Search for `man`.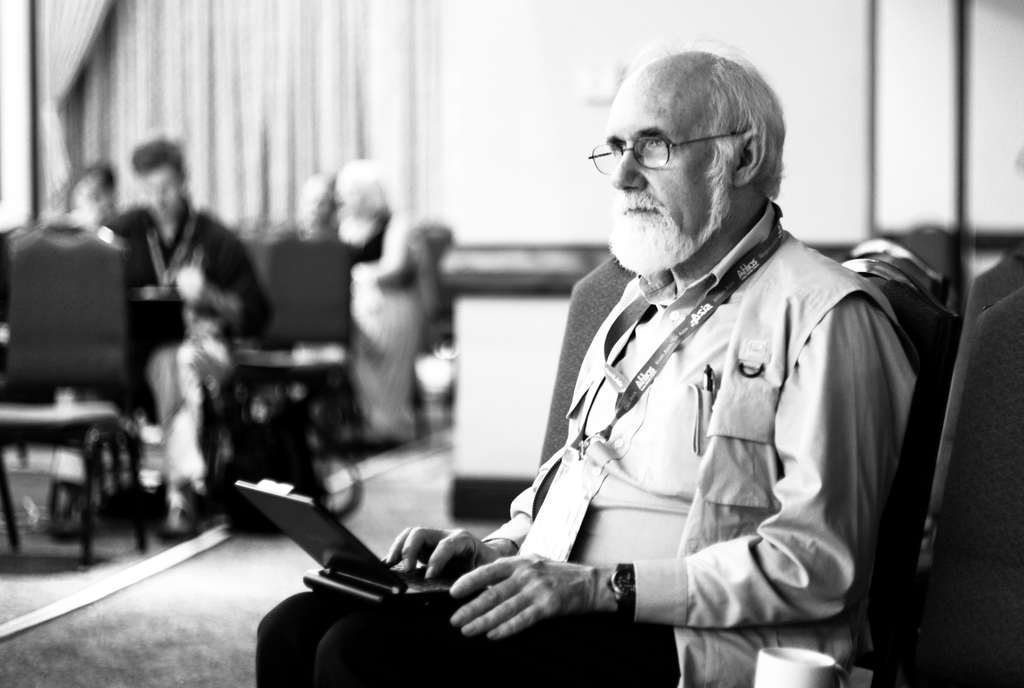
Found at <box>440,74,925,682</box>.
